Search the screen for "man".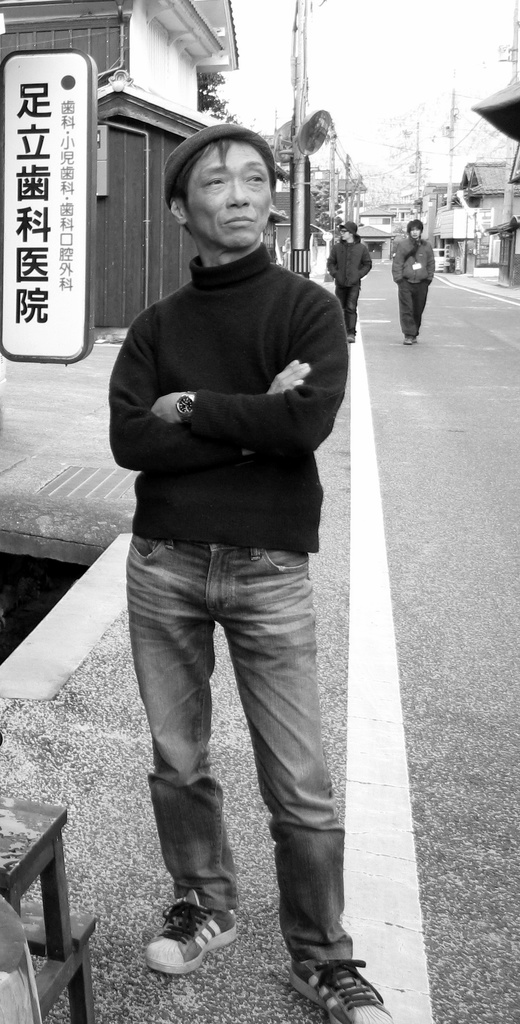
Found at (x1=326, y1=220, x2=375, y2=342).
